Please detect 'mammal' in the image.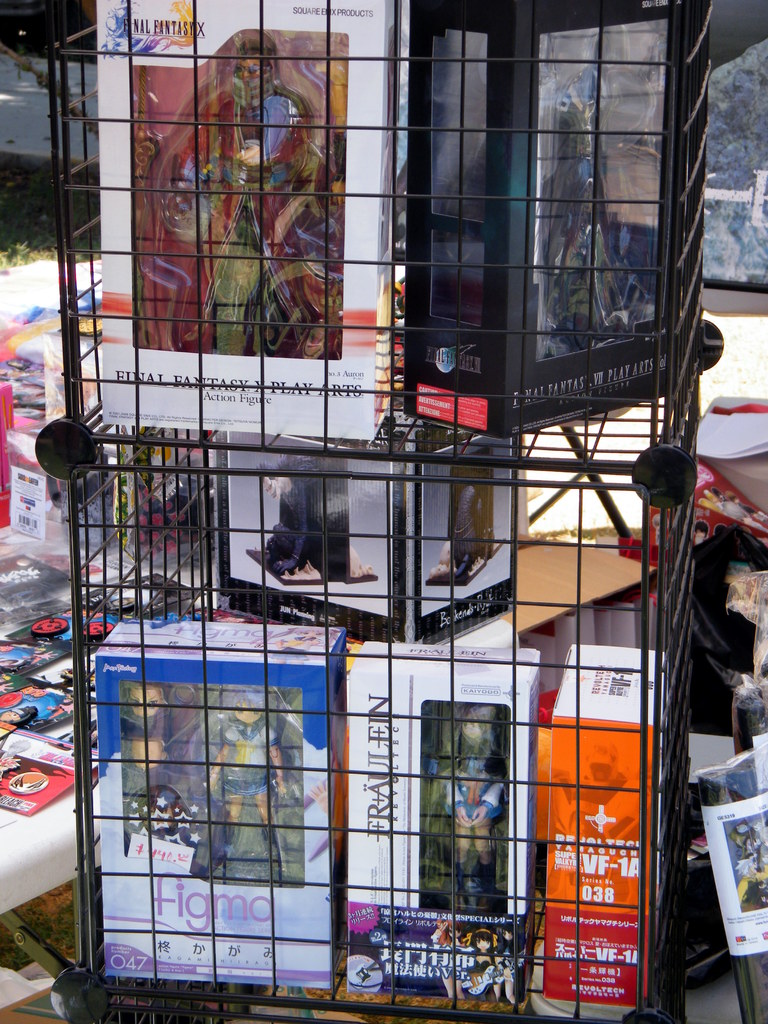
BBox(123, 671, 172, 794).
